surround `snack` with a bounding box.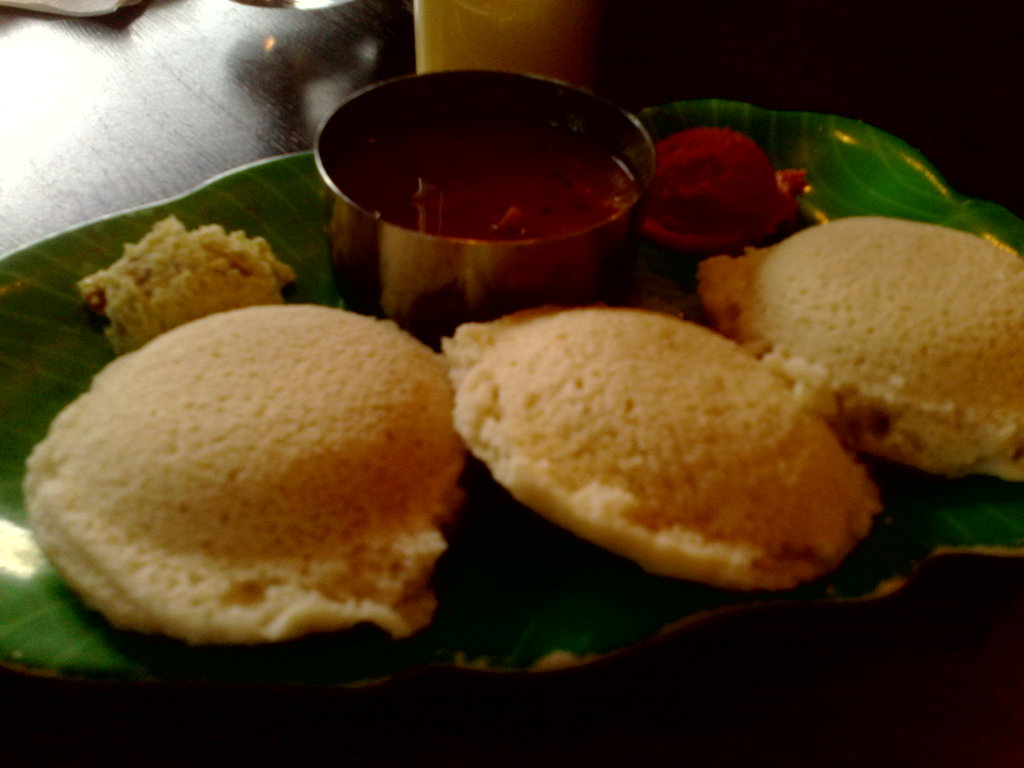
l=77, t=212, r=296, b=364.
